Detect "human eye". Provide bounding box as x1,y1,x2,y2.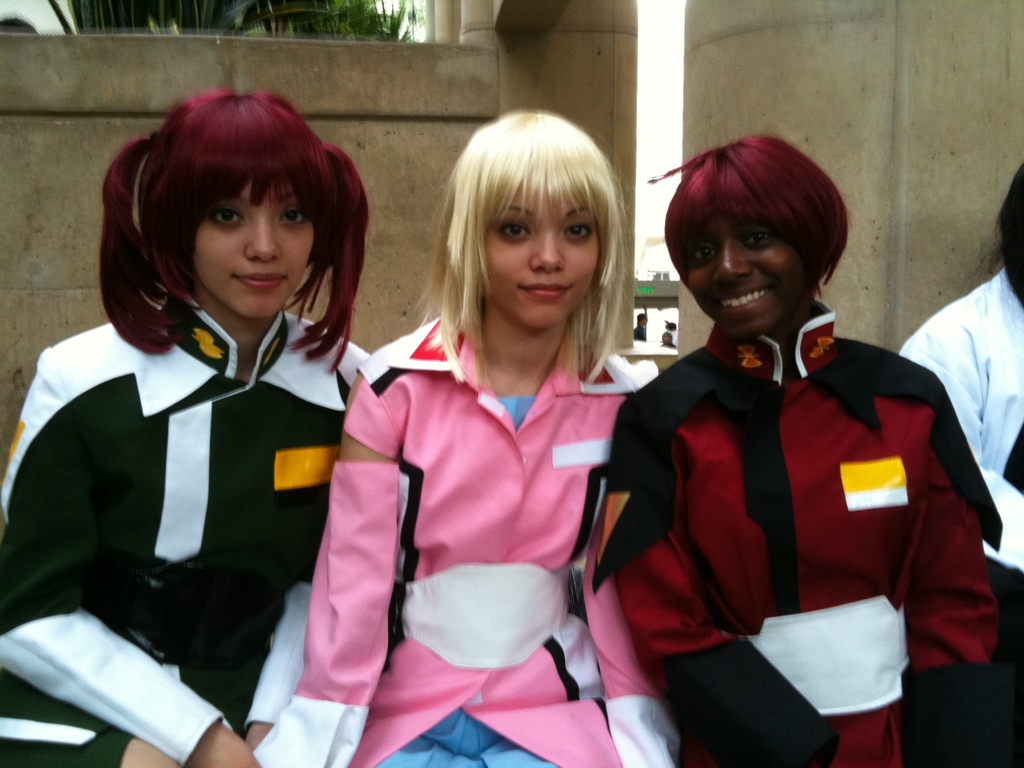
743,225,775,247.
